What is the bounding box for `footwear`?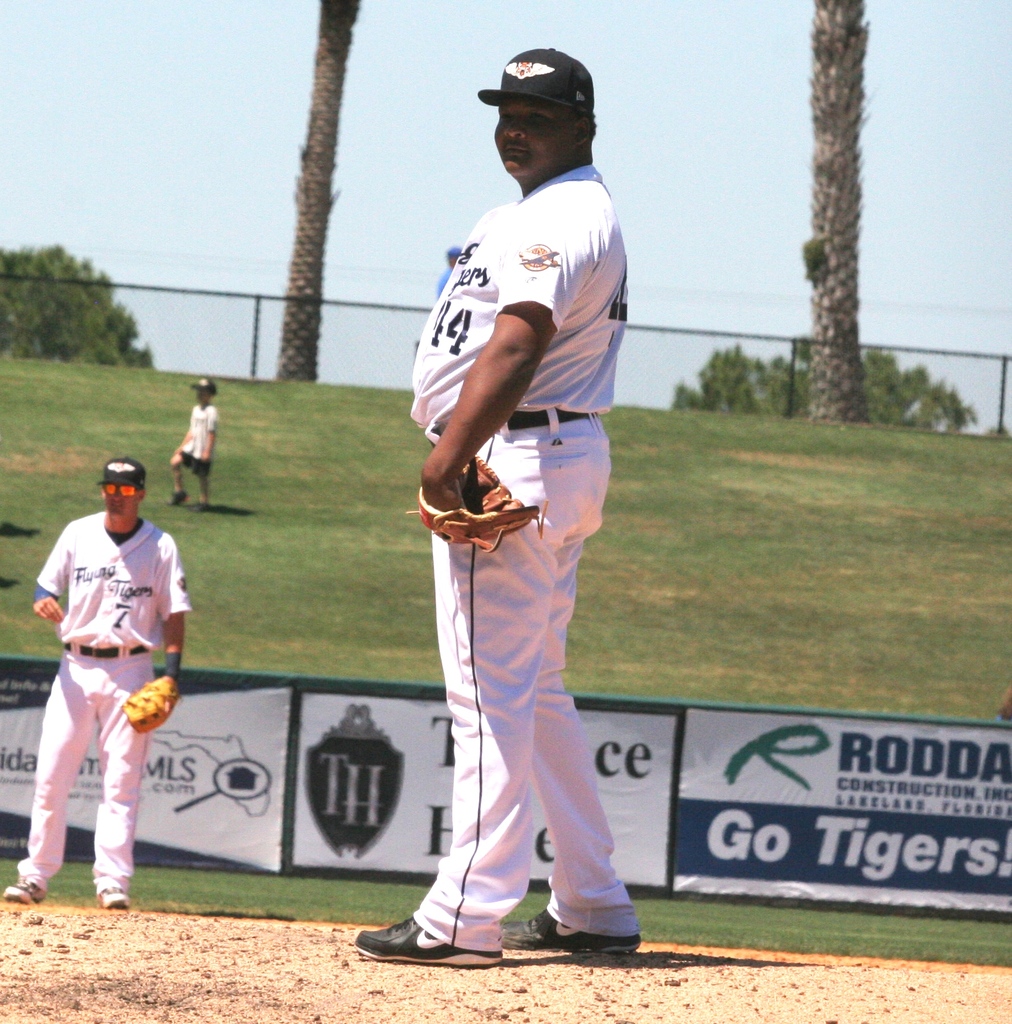
[x1=100, y1=886, x2=128, y2=910].
